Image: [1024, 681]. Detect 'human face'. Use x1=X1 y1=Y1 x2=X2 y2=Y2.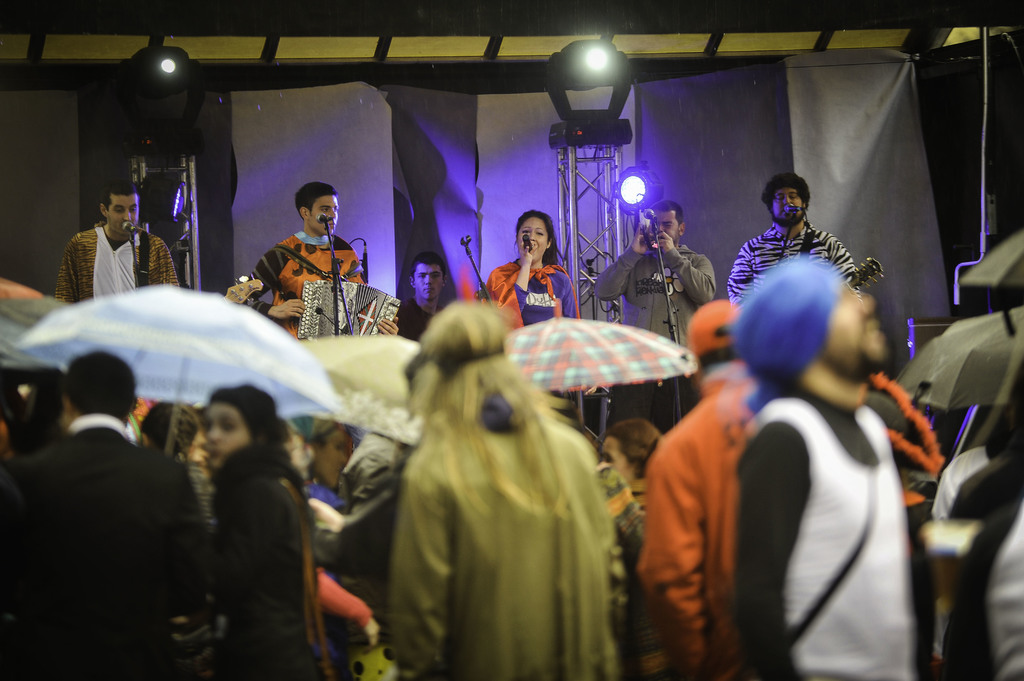
x1=518 y1=216 x2=549 y2=259.
